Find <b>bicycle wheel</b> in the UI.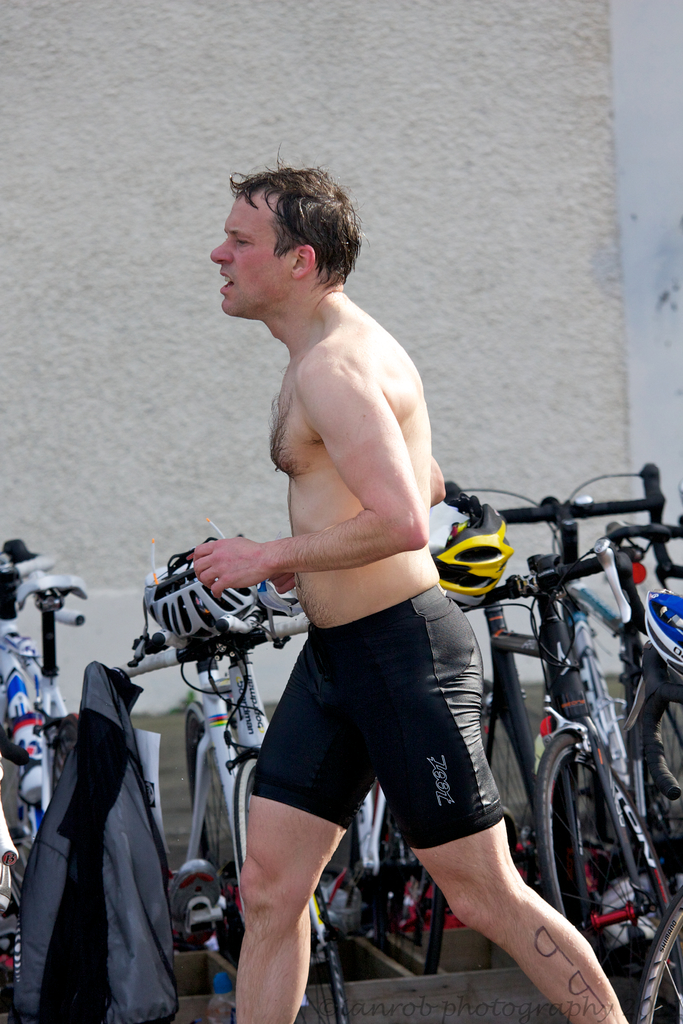
UI element at bbox=(630, 893, 682, 1023).
